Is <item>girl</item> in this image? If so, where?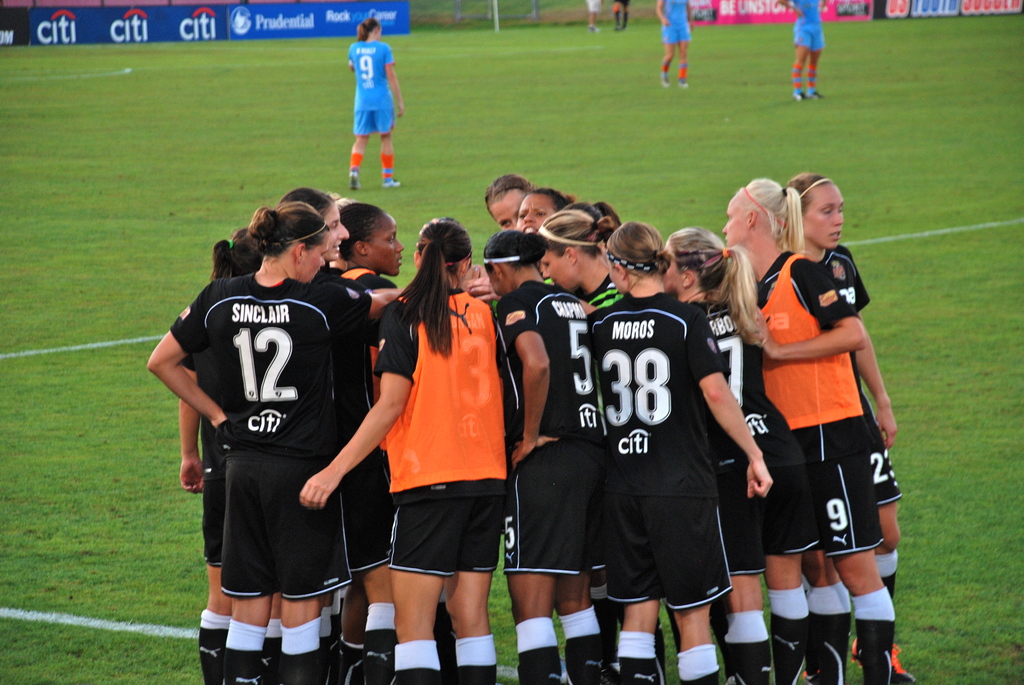
Yes, at (x1=350, y1=15, x2=404, y2=182).
